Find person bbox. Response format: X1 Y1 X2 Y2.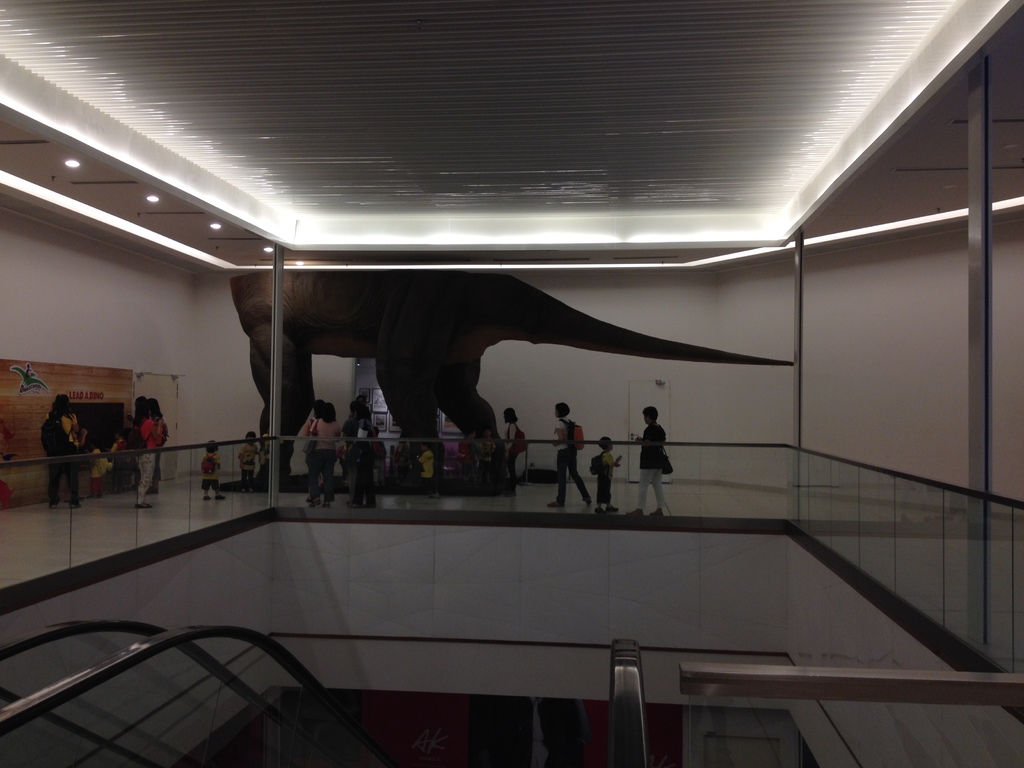
203 442 228 500.
